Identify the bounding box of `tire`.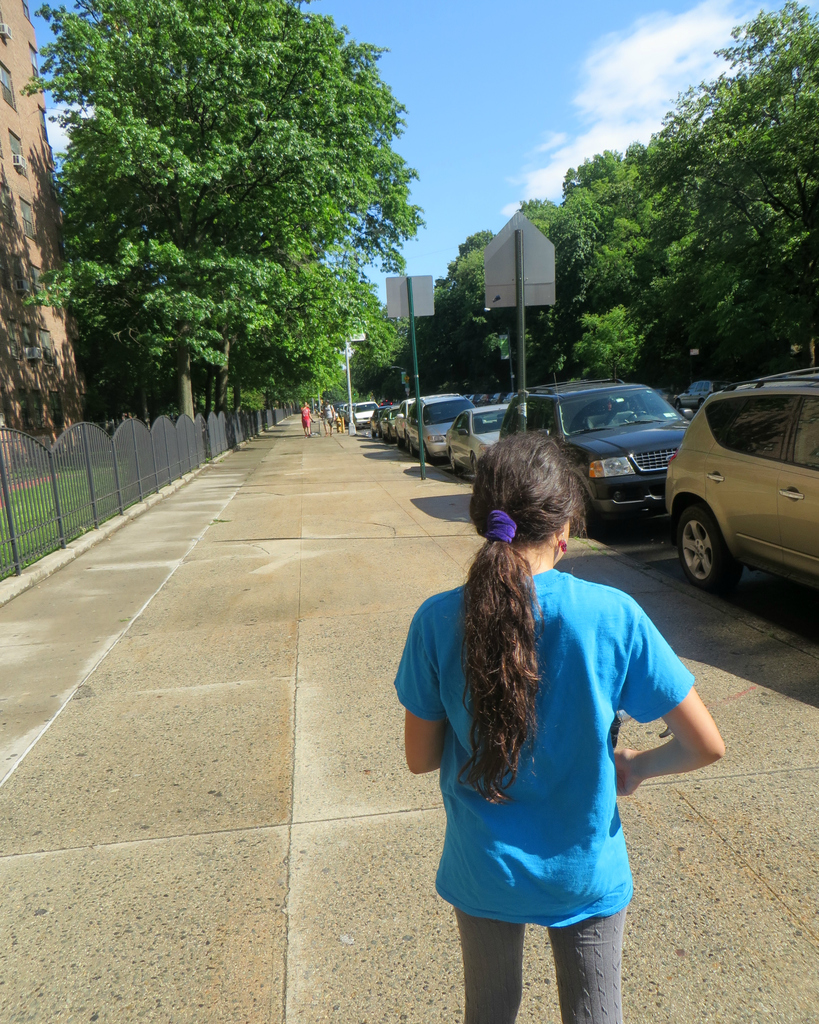
rect(671, 493, 745, 596).
